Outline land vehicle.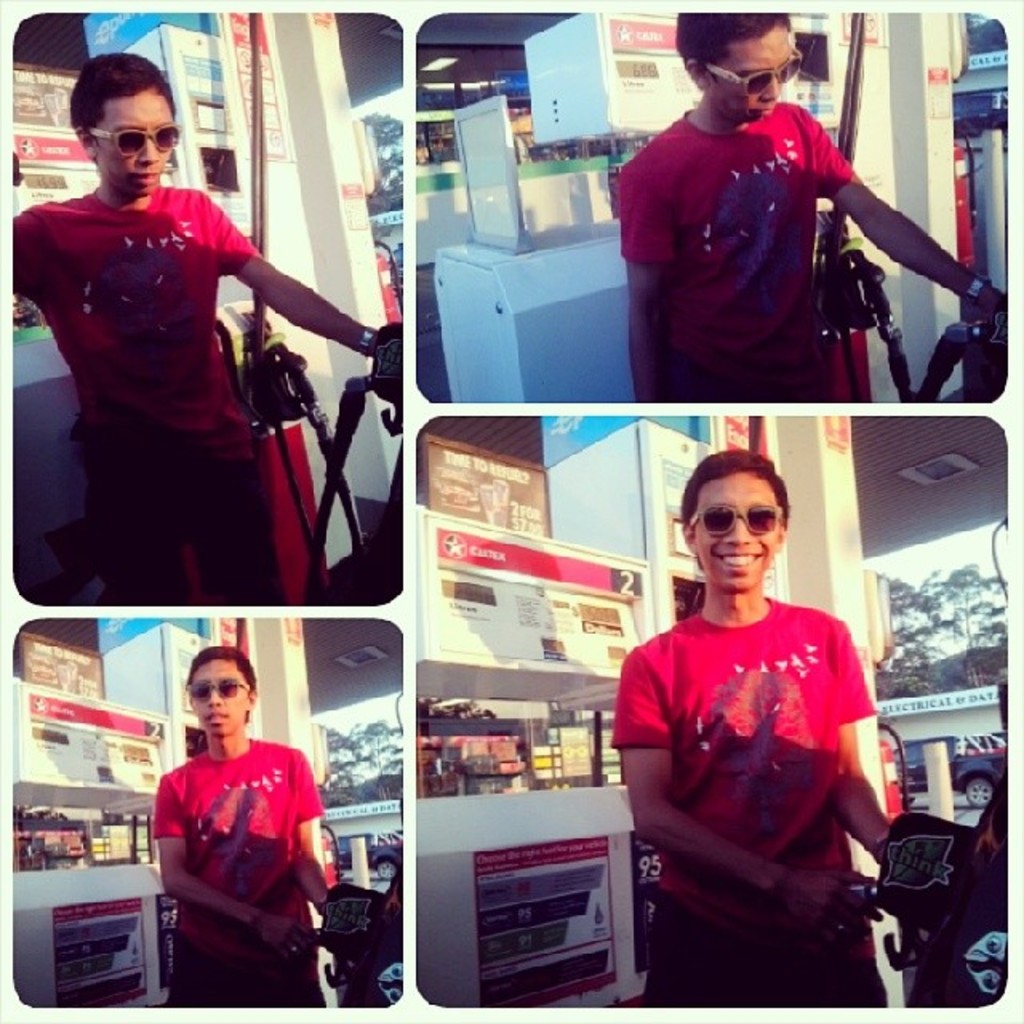
Outline: {"x1": 363, "y1": 835, "x2": 403, "y2": 882}.
